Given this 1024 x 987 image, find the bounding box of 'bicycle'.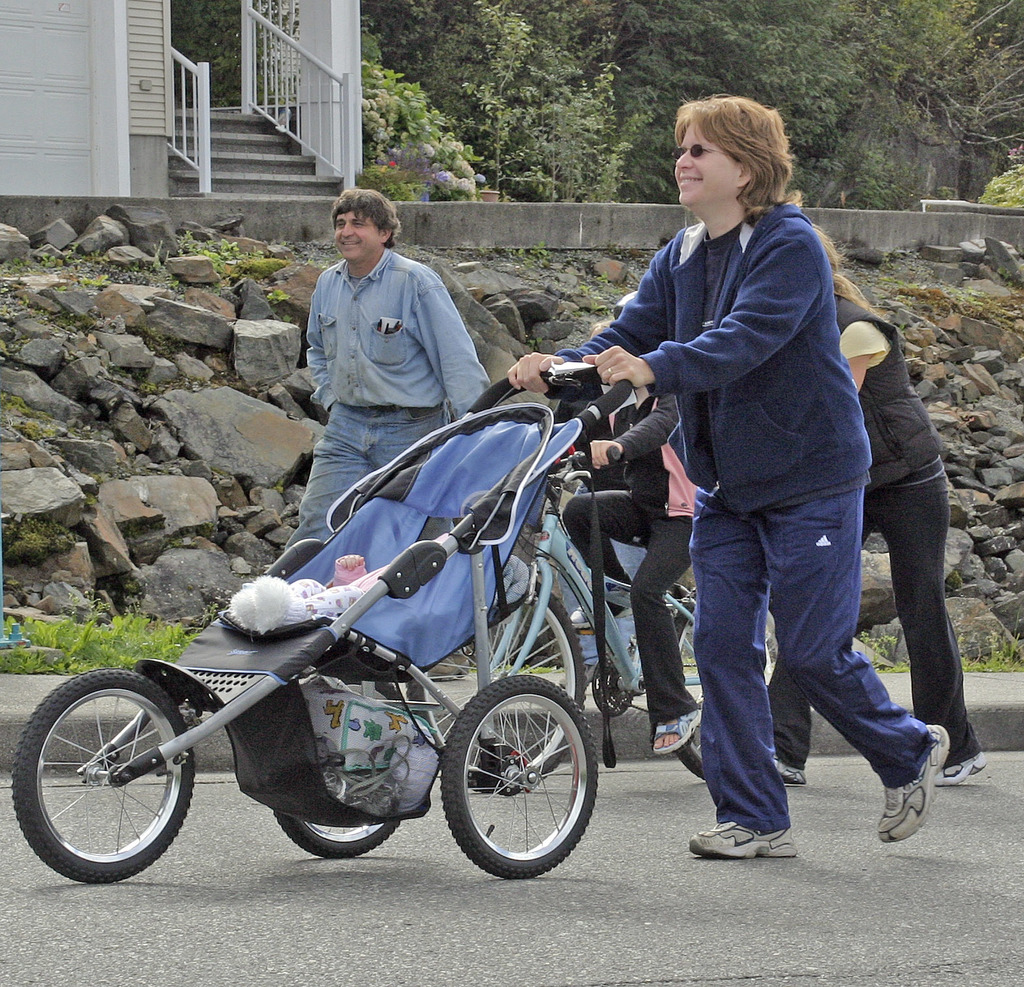
region(405, 465, 707, 787).
